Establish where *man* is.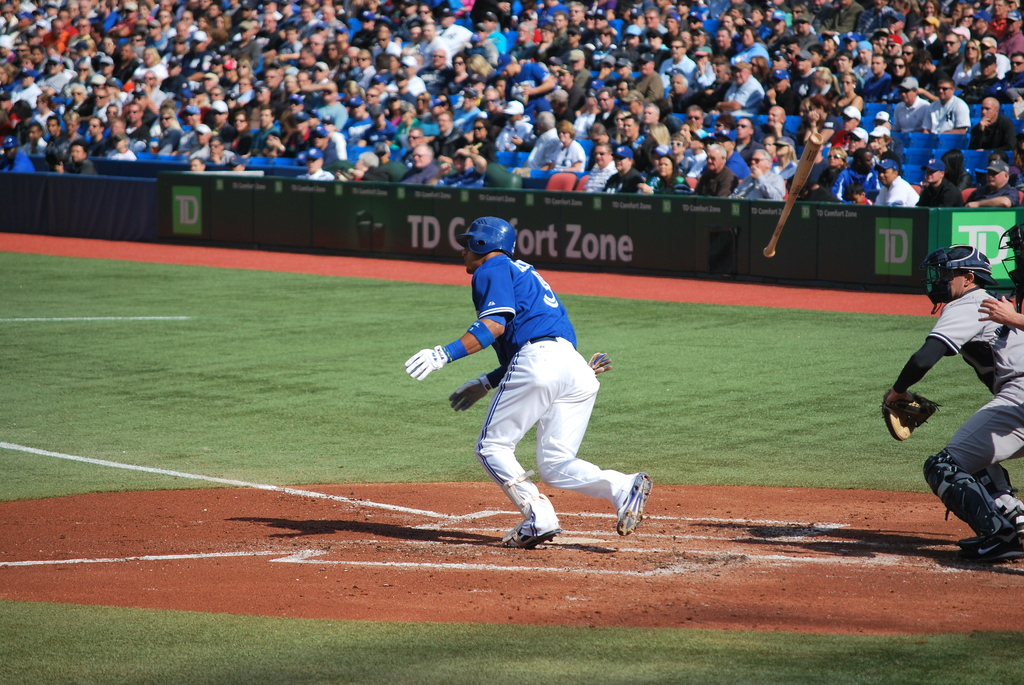
Established at 762:70:797:110.
